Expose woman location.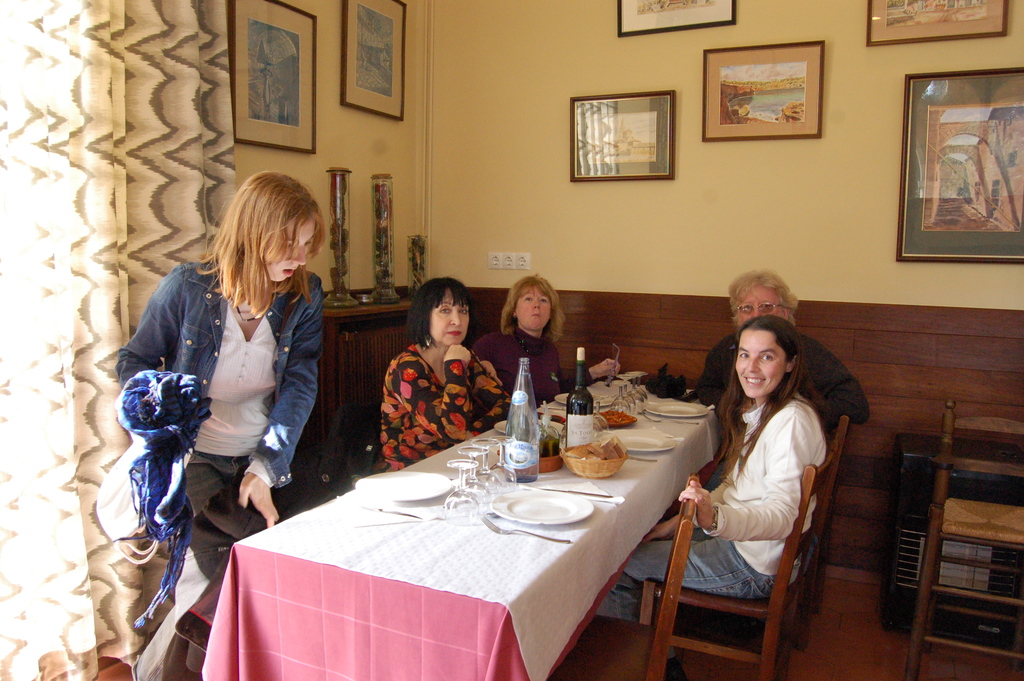
Exposed at detection(596, 315, 842, 680).
